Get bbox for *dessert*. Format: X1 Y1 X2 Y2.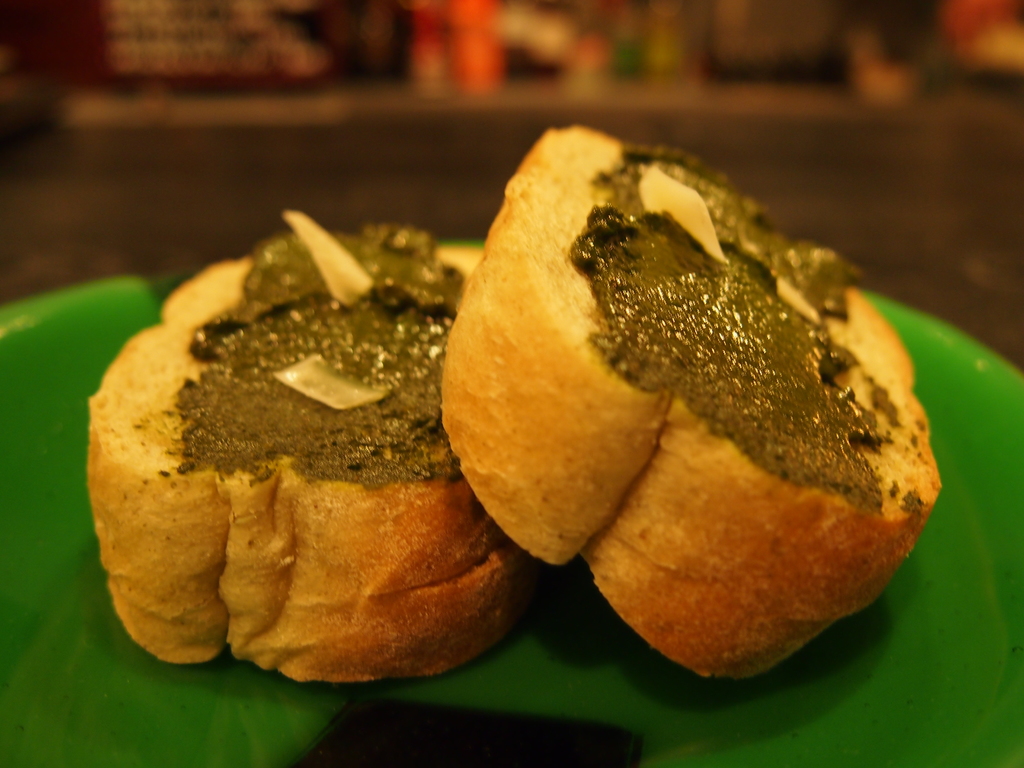
460 113 937 677.
